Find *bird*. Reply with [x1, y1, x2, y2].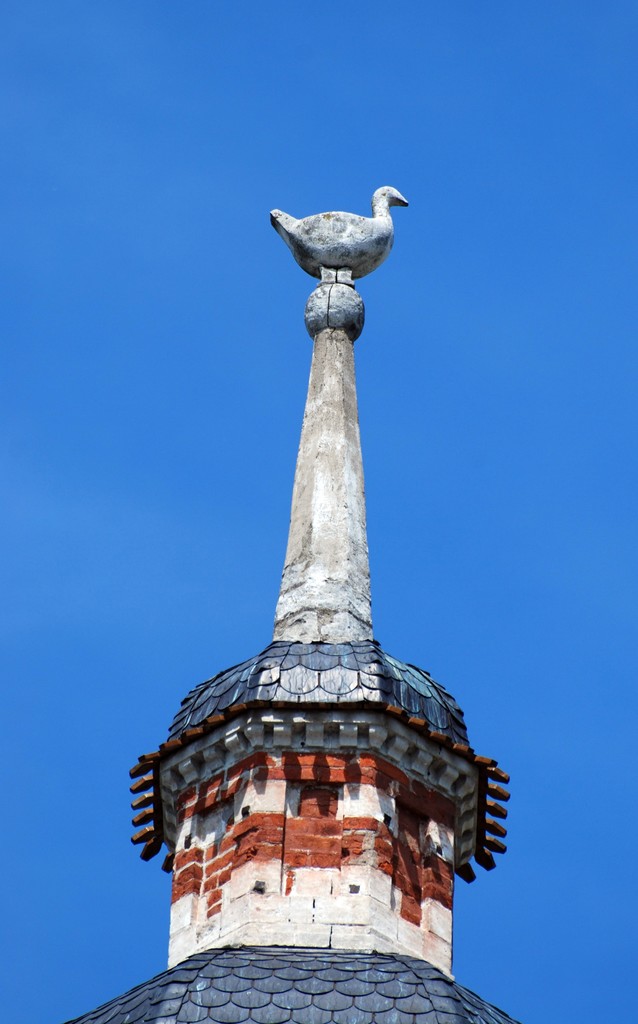
[268, 173, 411, 298].
